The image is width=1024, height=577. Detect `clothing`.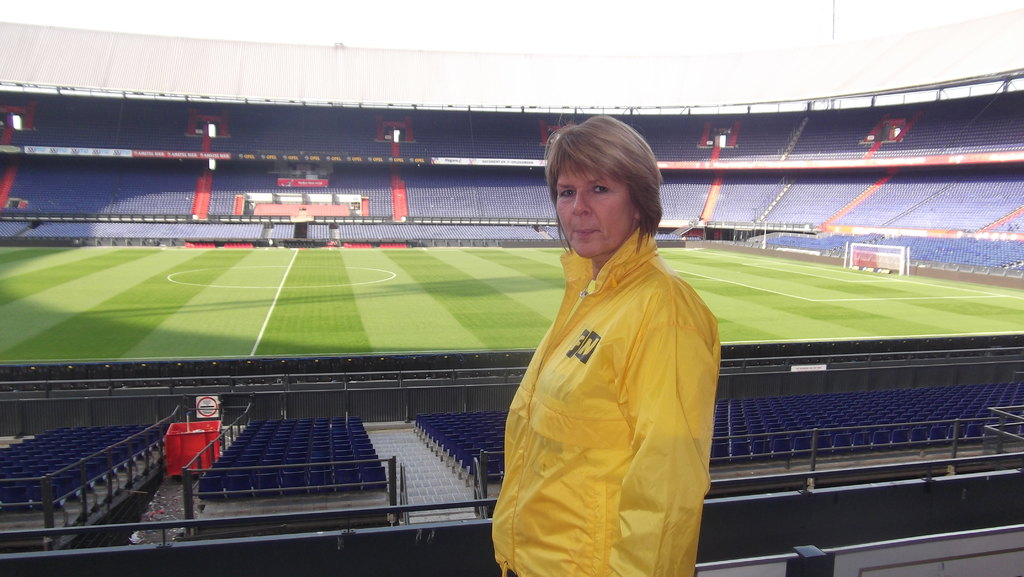
Detection: {"left": 487, "top": 221, "right": 717, "bottom": 576}.
